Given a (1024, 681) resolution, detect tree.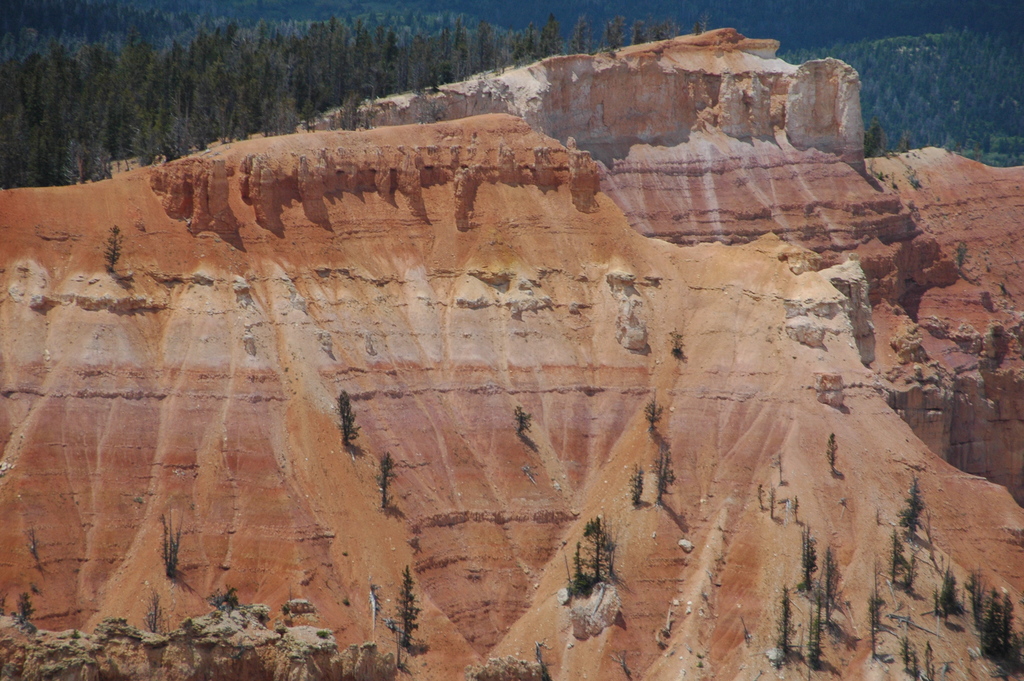
bbox(142, 590, 170, 637).
